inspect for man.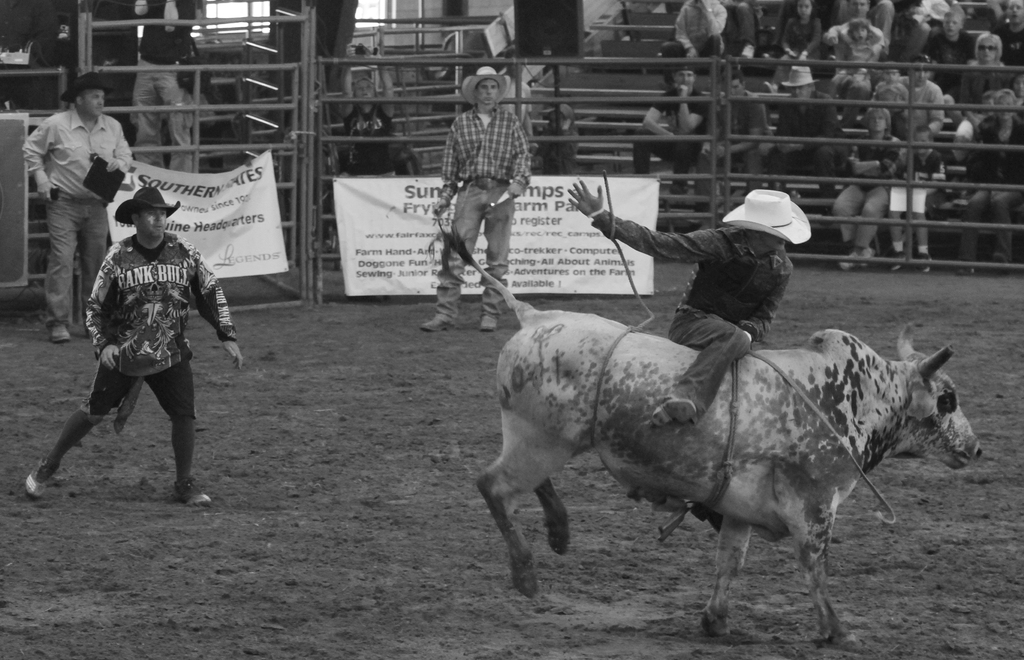
Inspection: {"x1": 337, "y1": 77, "x2": 416, "y2": 176}.
